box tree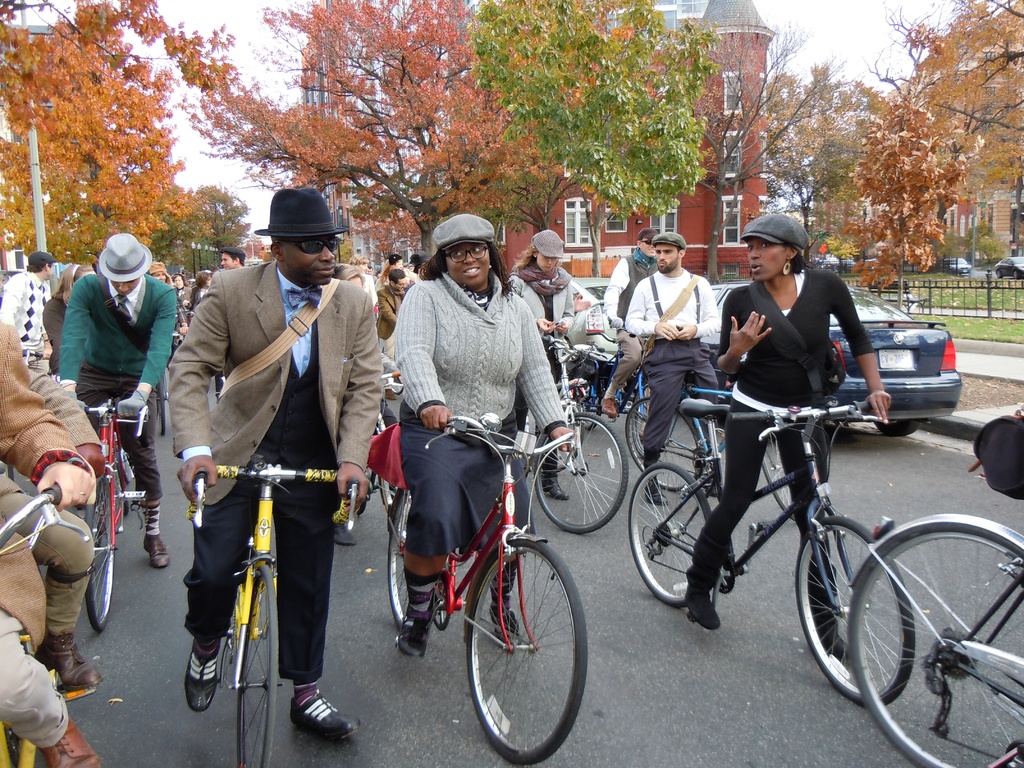
(839,38,1005,292)
